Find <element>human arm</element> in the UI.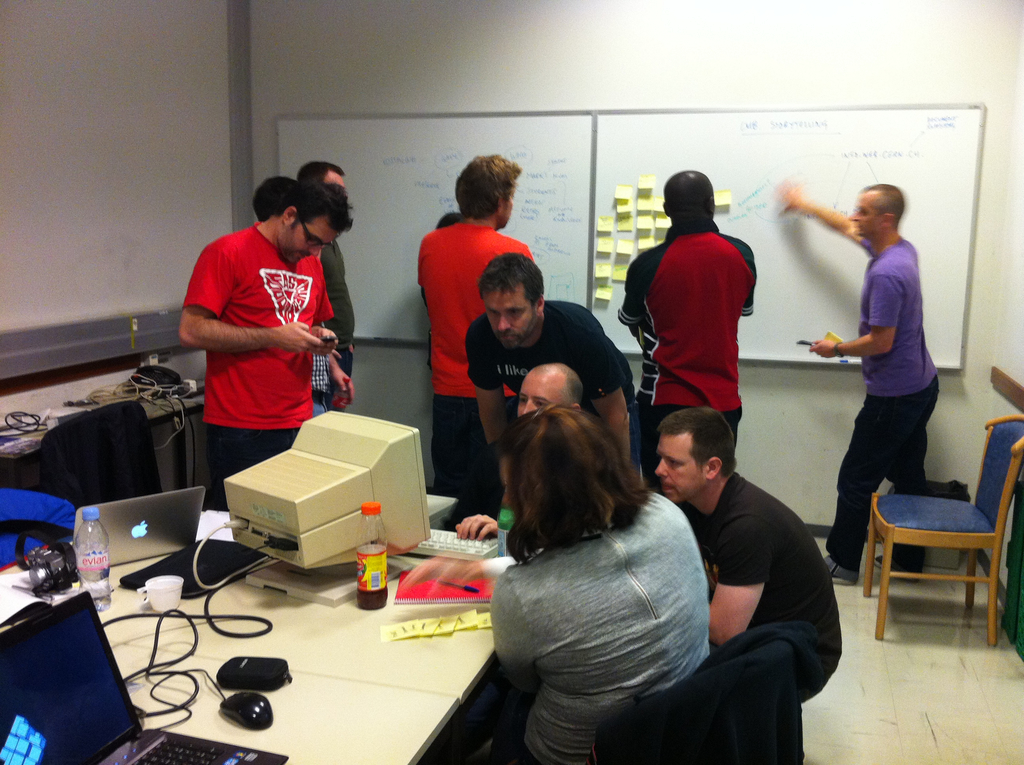
UI element at locate(586, 308, 639, 487).
